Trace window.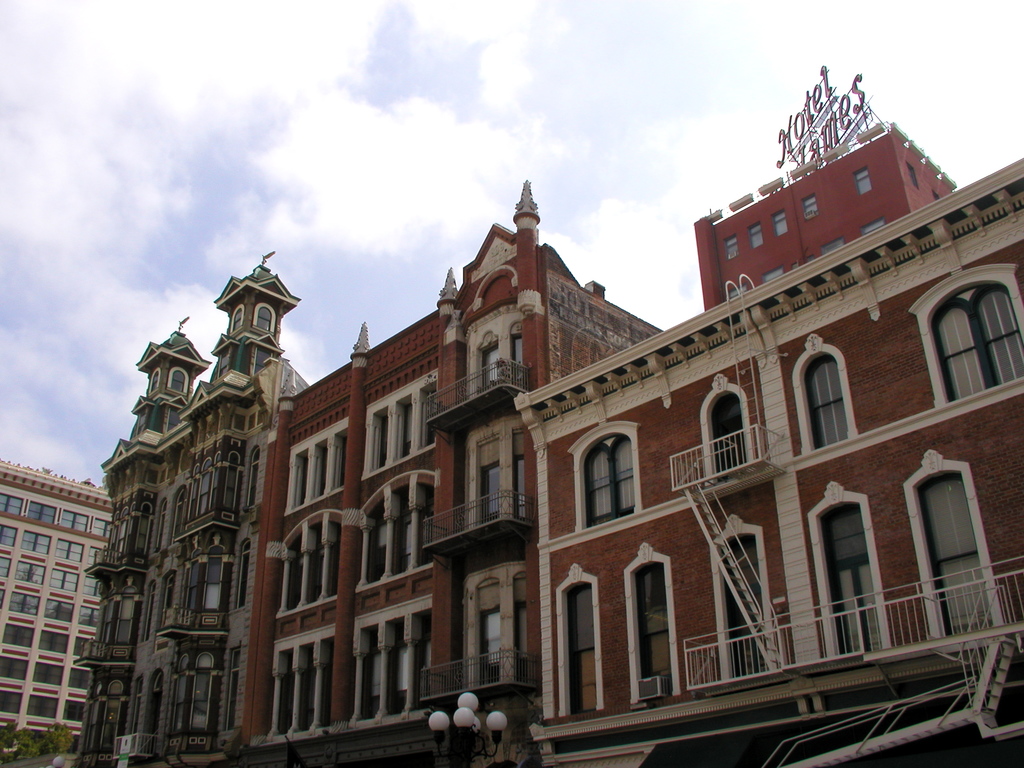
Traced to detection(479, 607, 504, 686).
